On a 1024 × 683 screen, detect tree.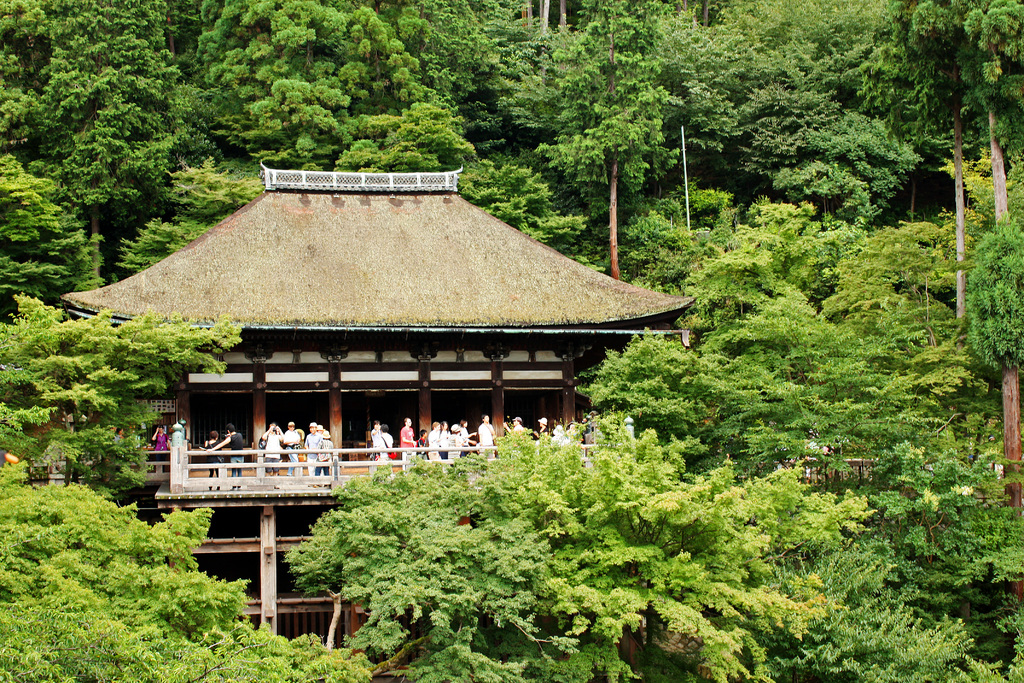
<bbox>194, 0, 474, 161</bbox>.
